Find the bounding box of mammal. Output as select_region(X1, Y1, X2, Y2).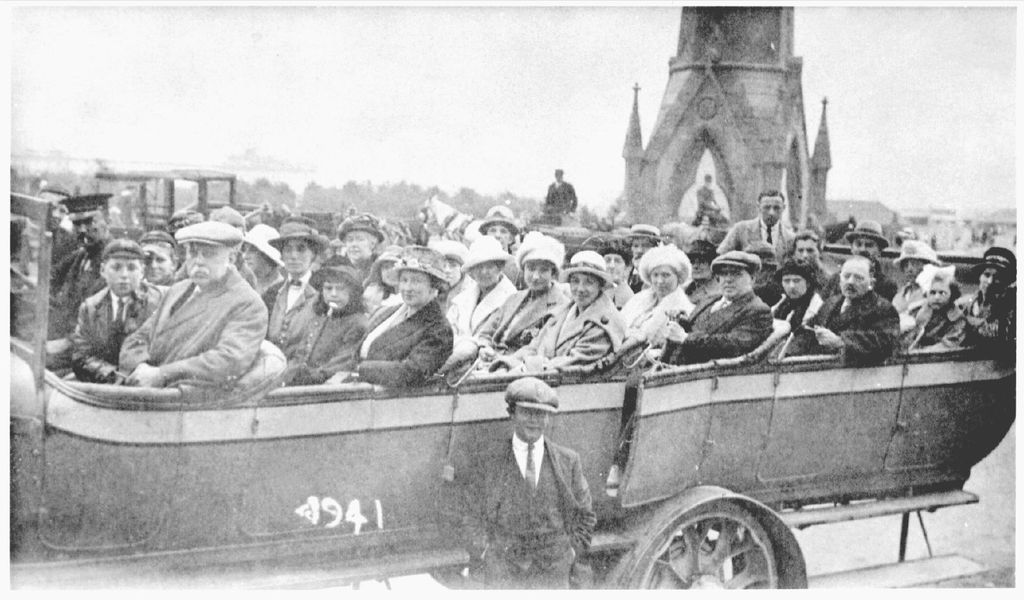
select_region(616, 221, 666, 292).
